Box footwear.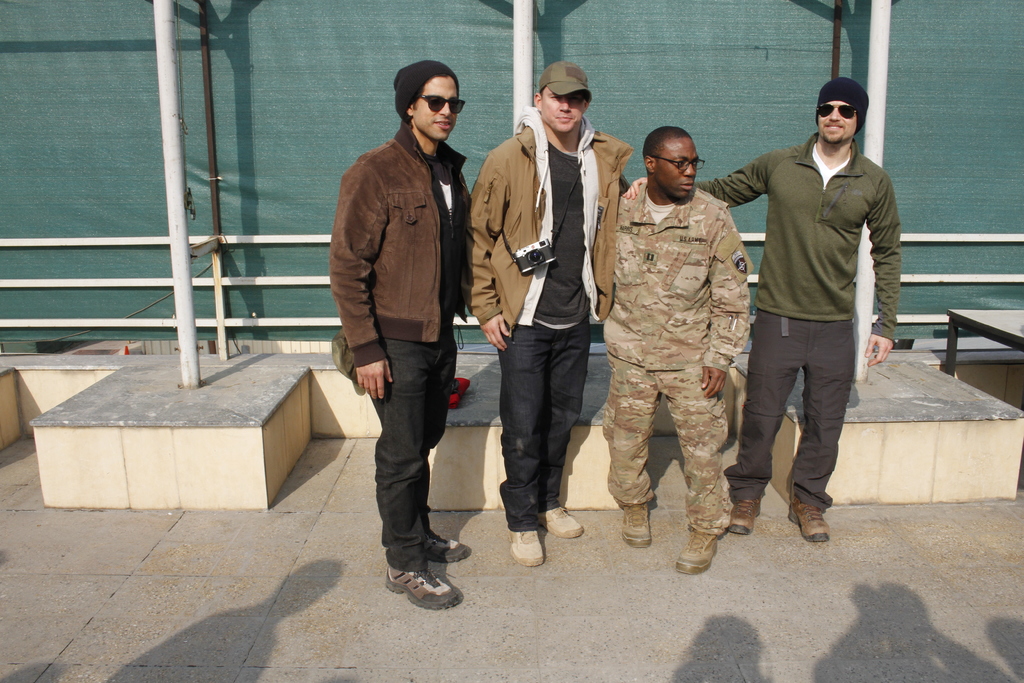
crop(673, 525, 728, 574).
